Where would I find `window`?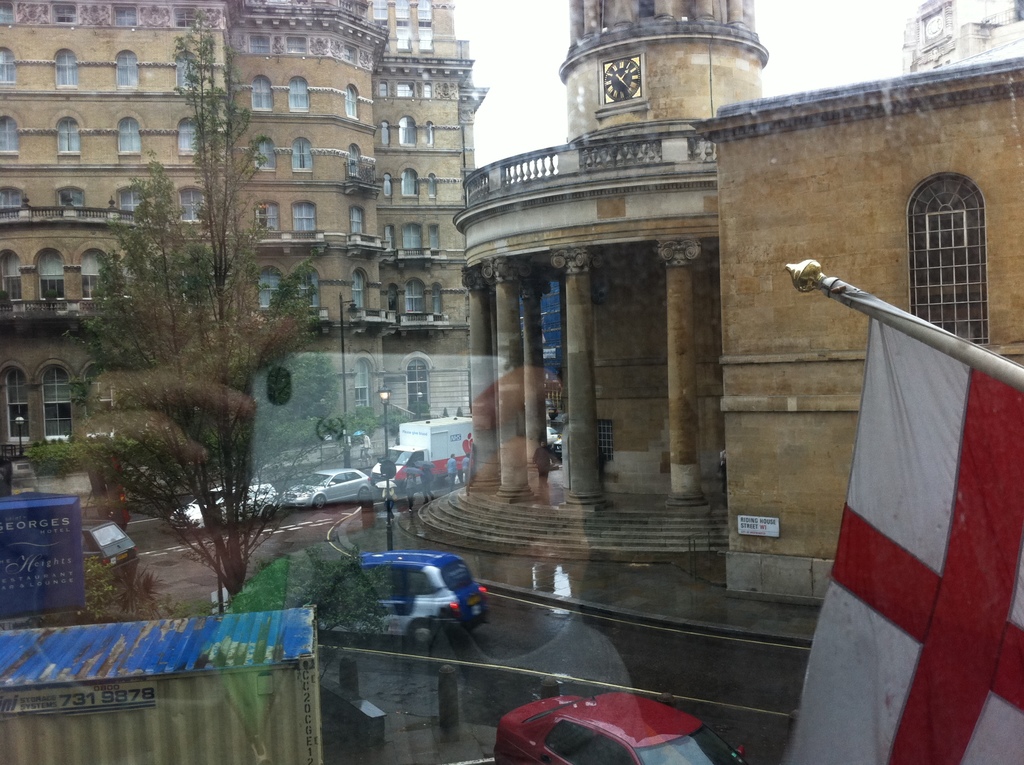
At <region>121, 182, 149, 217</region>.
